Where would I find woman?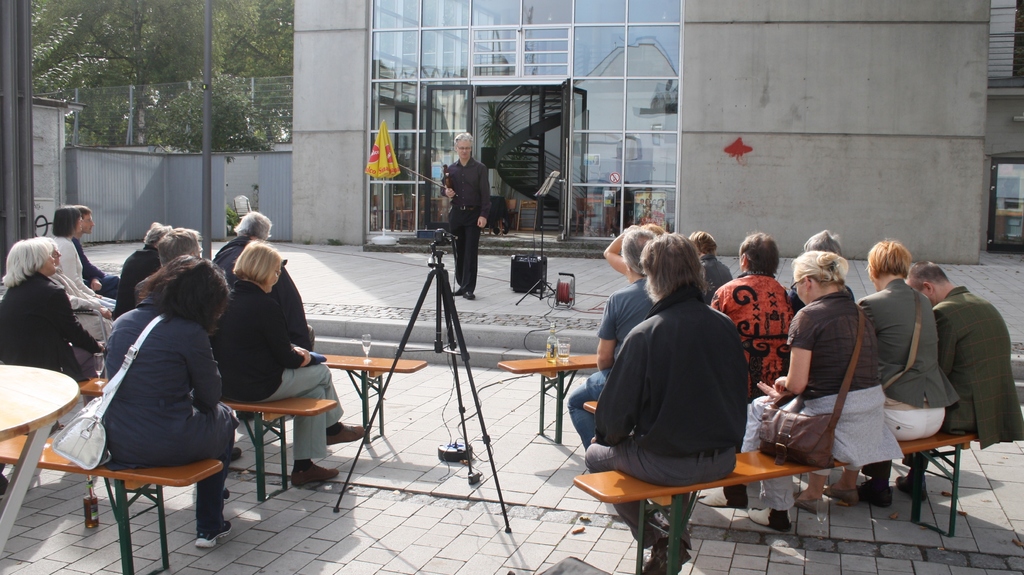
At <bbox>0, 240, 108, 430</bbox>.
